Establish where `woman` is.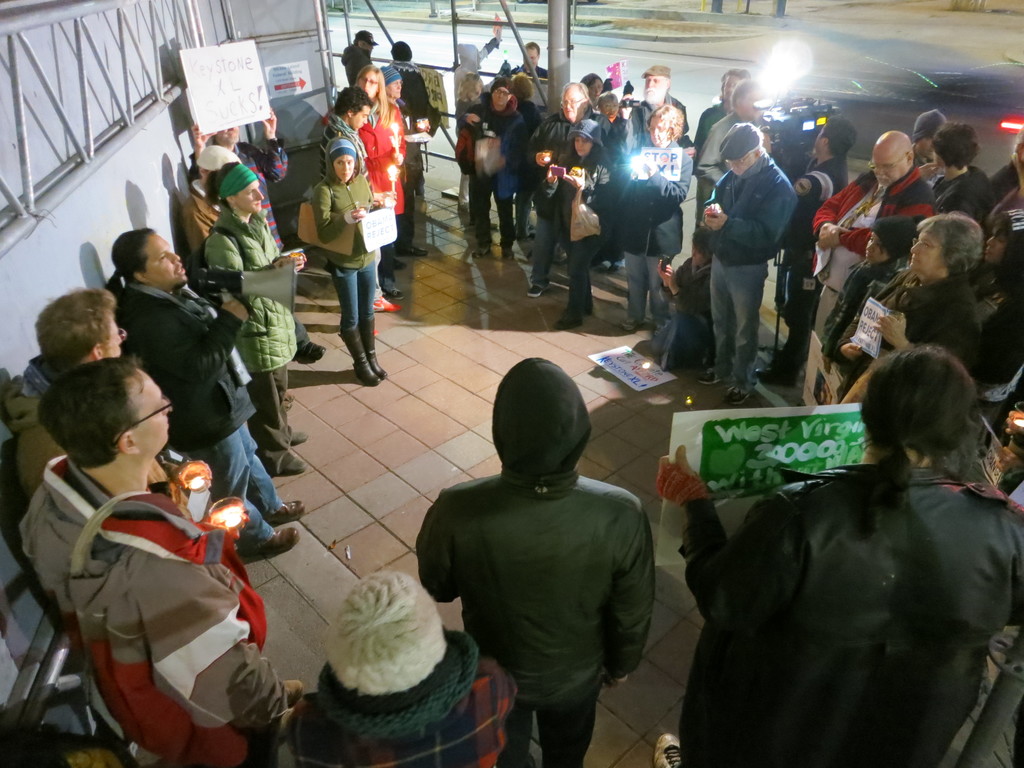
Established at [344, 58, 408, 257].
